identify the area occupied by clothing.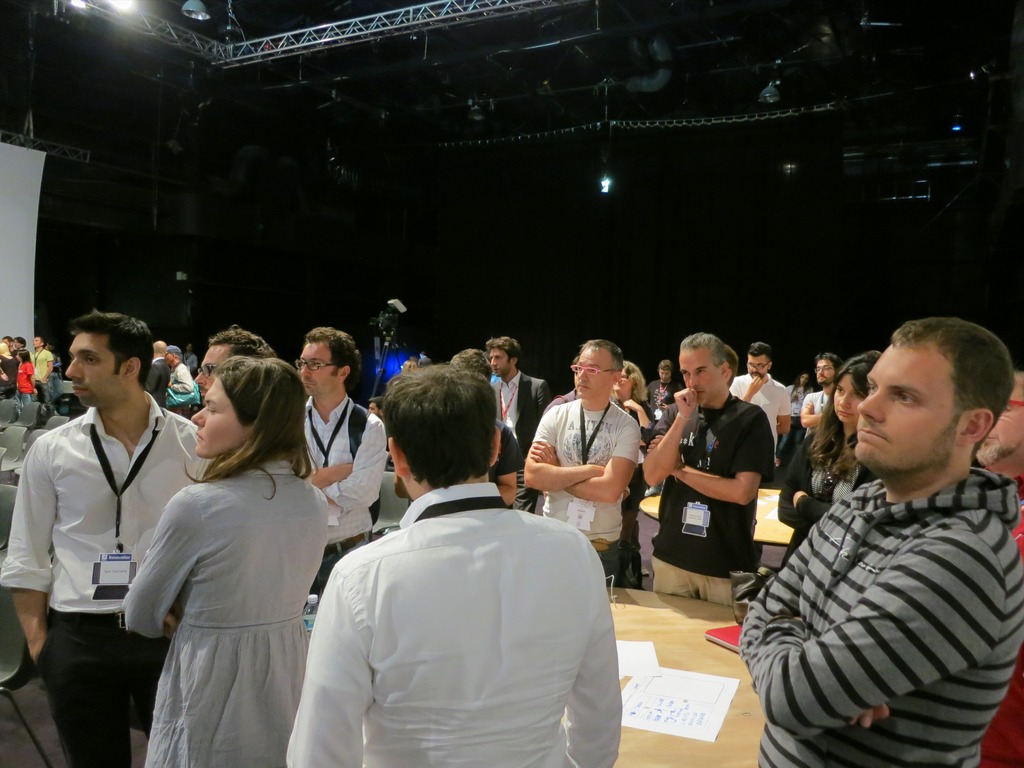
Area: {"x1": 776, "y1": 434, "x2": 884, "y2": 574}.
